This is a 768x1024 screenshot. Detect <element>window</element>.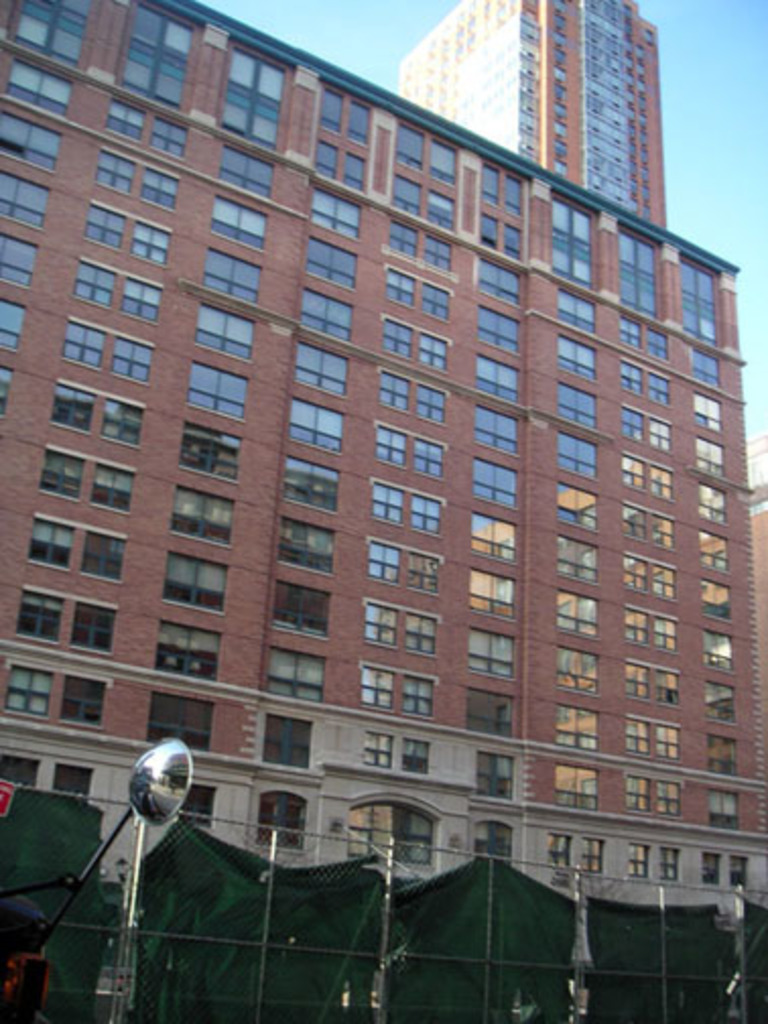
box=[620, 313, 668, 362].
